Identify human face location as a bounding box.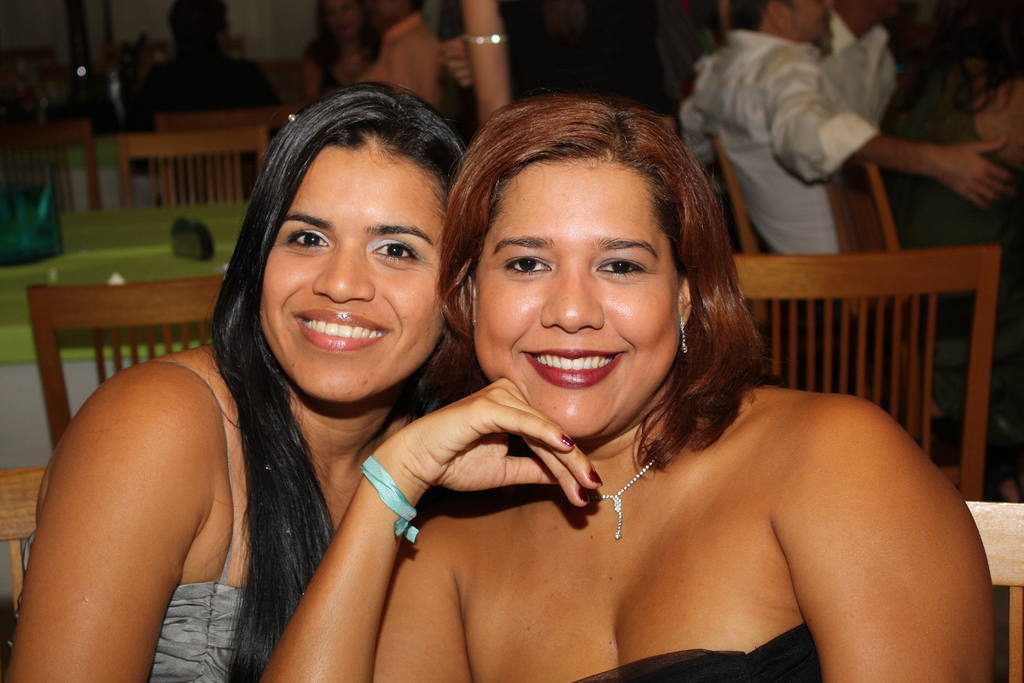
790 0 835 51.
